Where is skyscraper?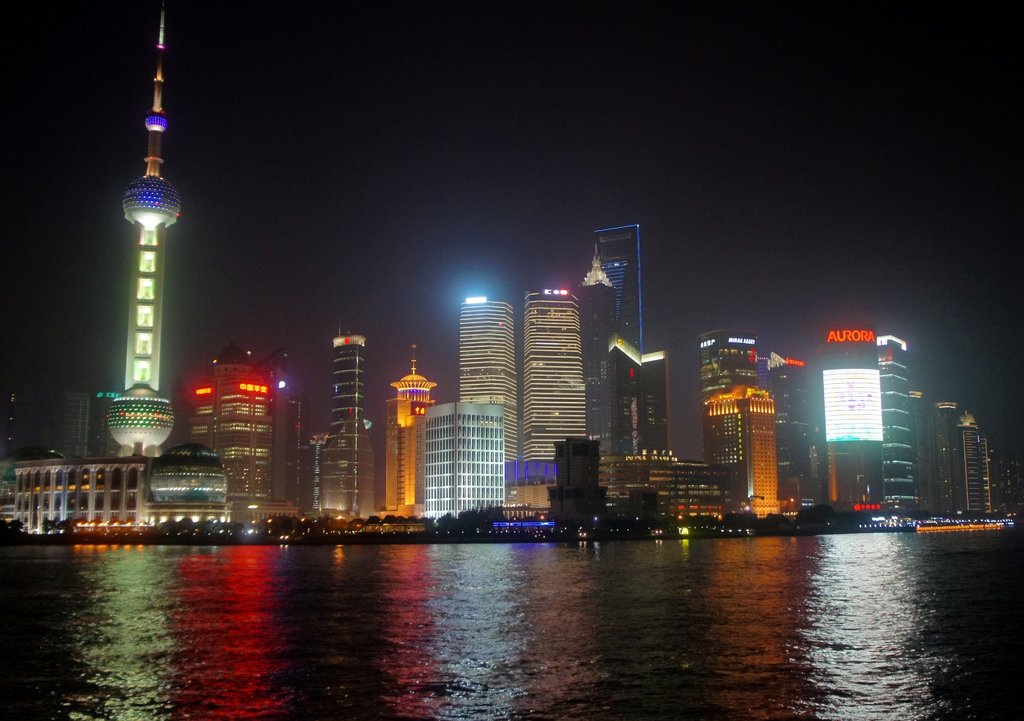
313,334,371,533.
